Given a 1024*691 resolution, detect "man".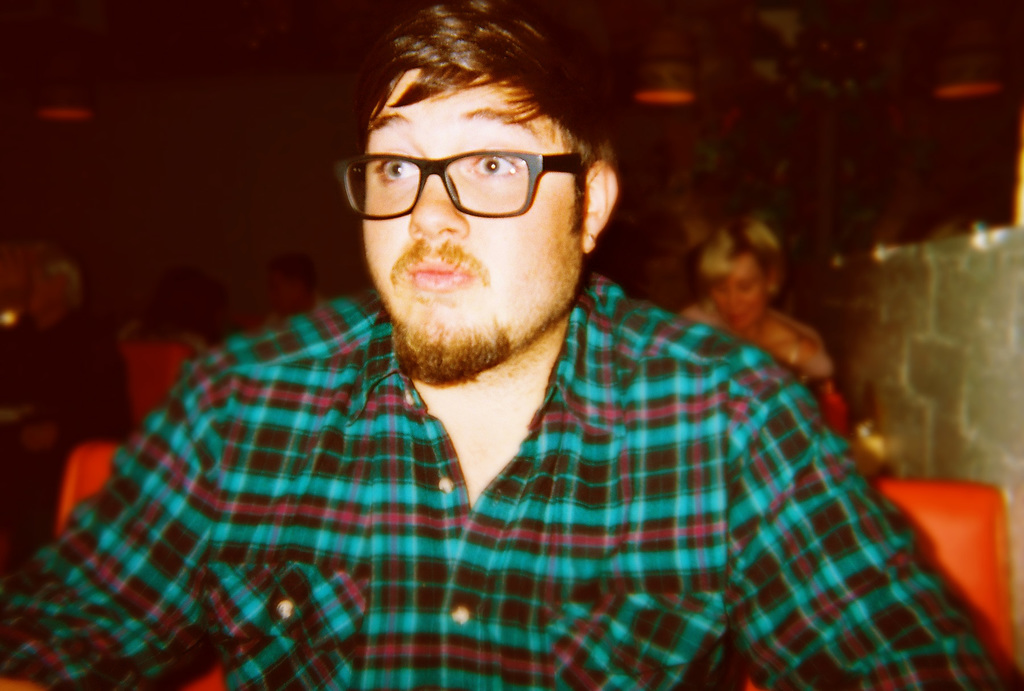
<region>42, 30, 976, 677</region>.
